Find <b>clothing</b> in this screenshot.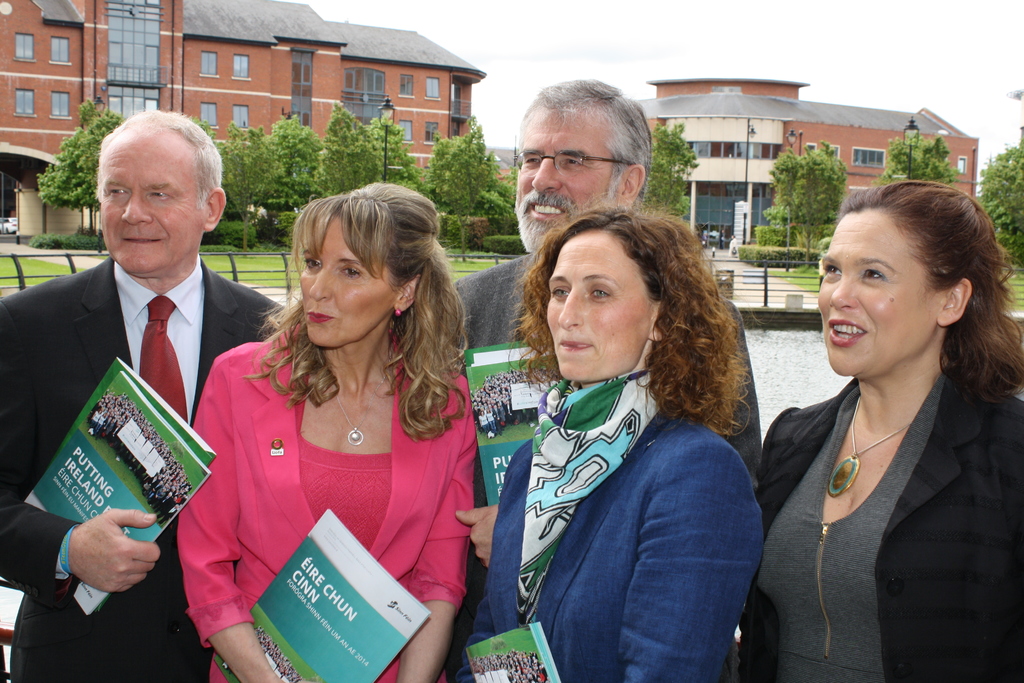
The bounding box for <b>clothing</b> is [x1=456, y1=254, x2=757, y2=474].
